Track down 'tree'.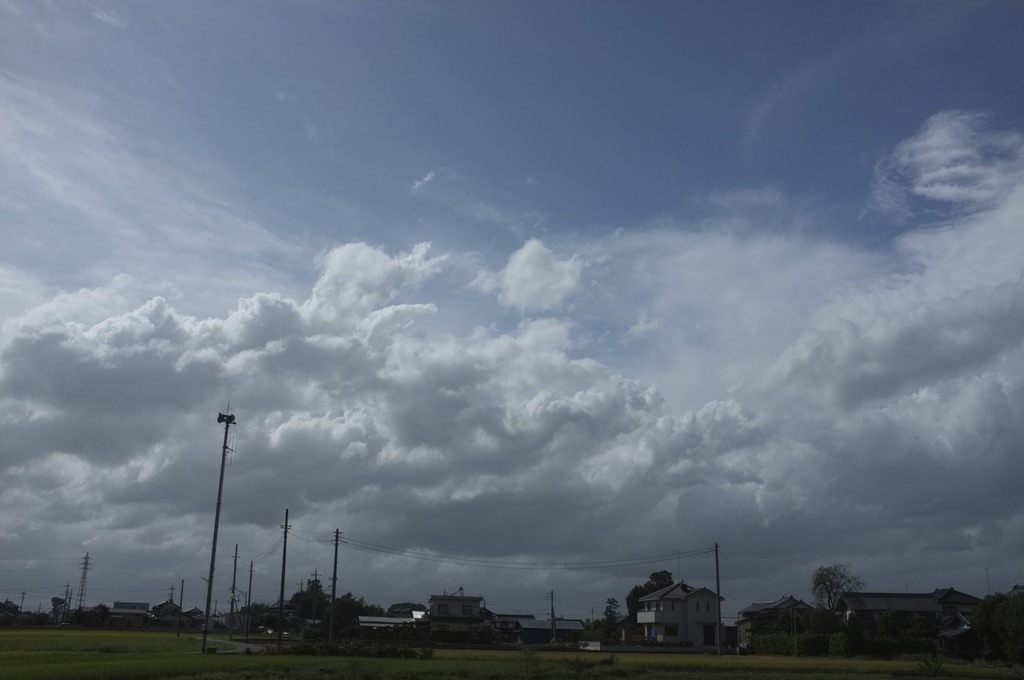
Tracked to [808,562,865,613].
